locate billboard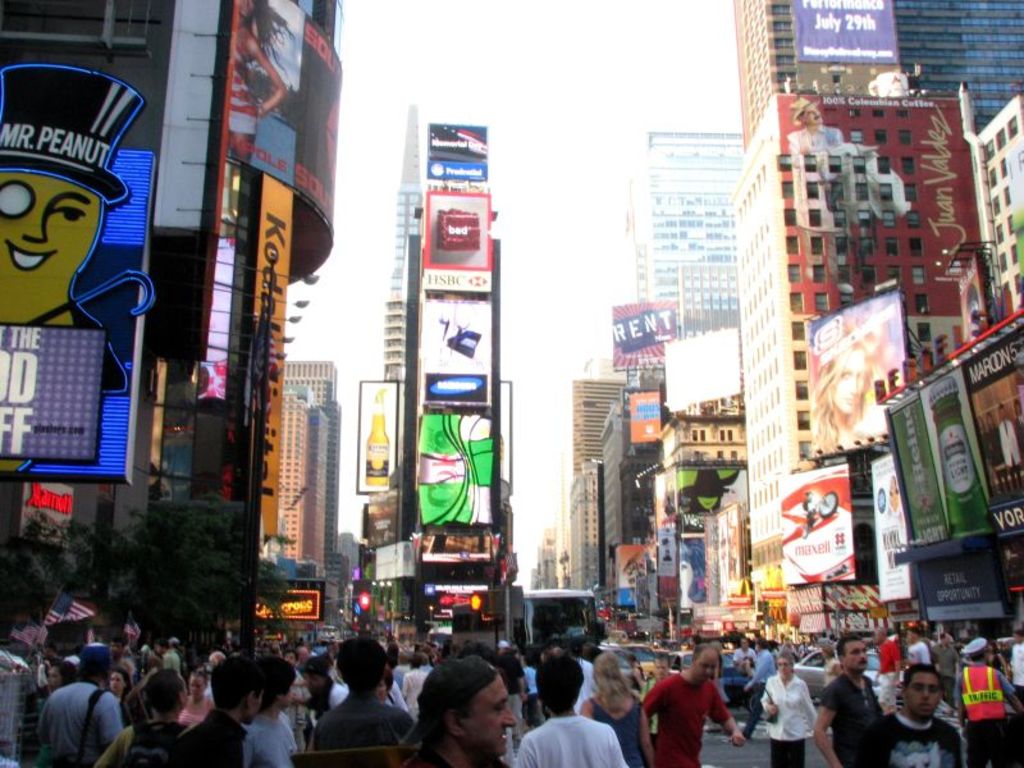
<region>916, 531, 1014, 627</region>
